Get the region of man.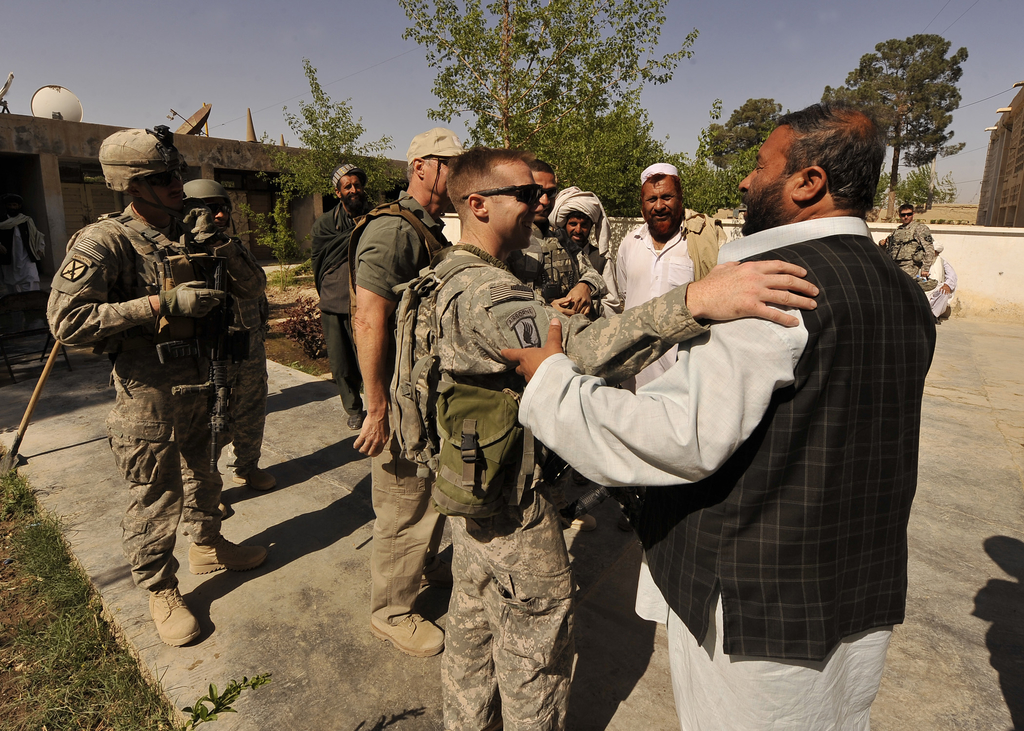
<bbox>387, 148, 820, 730</bbox>.
